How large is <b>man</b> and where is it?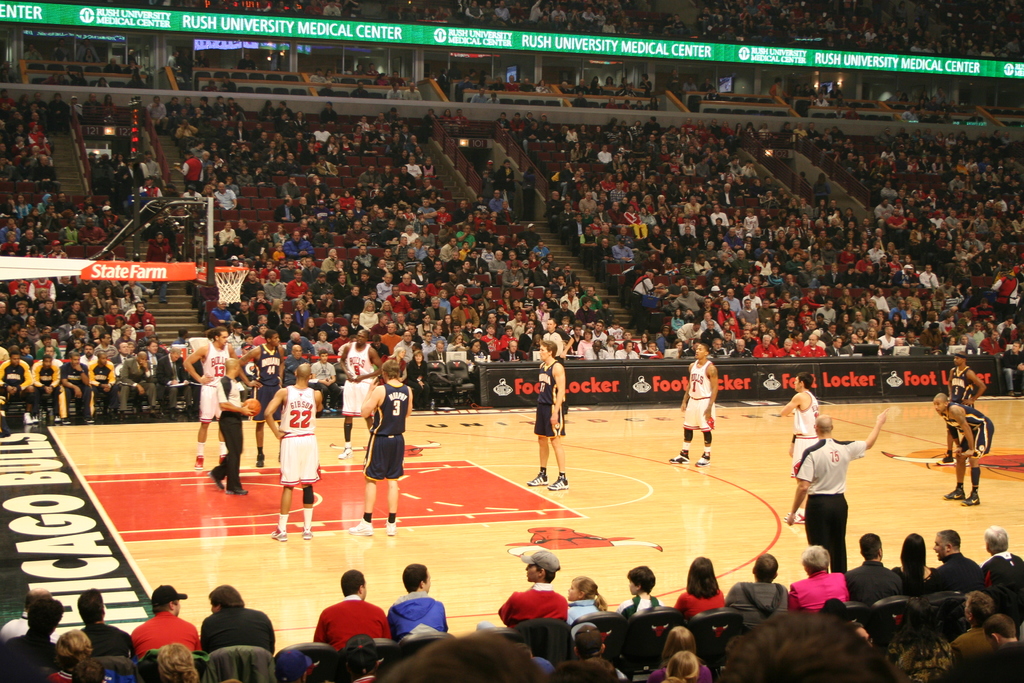
Bounding box: [338, 327, 384, 462].
